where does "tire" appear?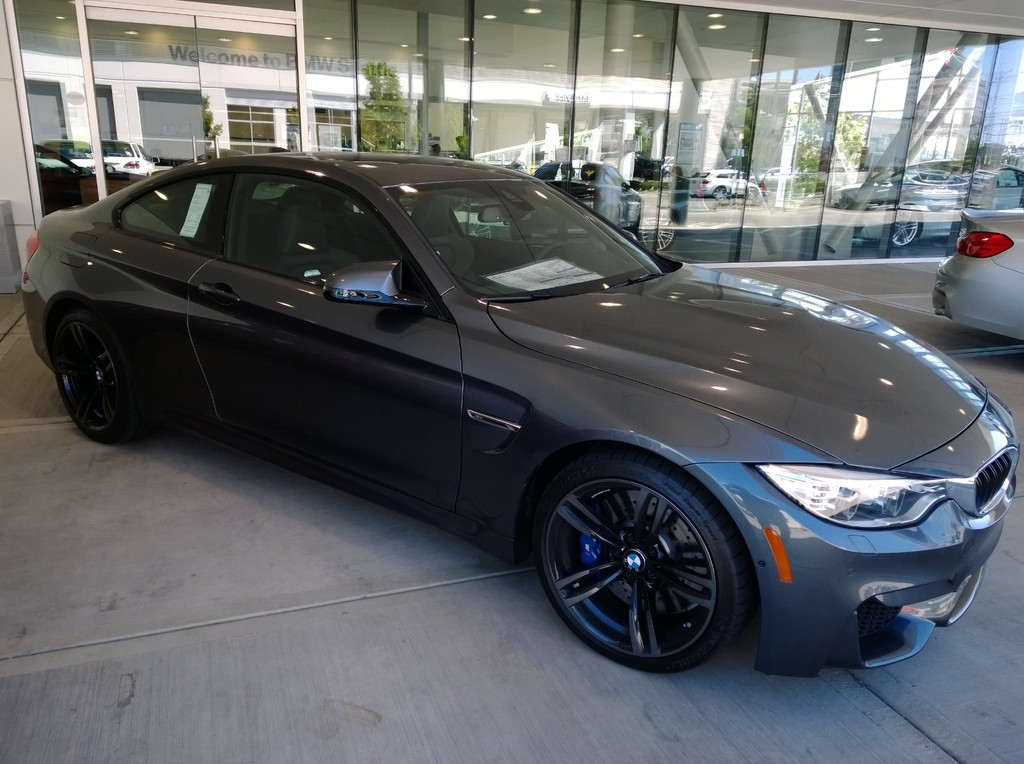
Appears at <region>49, 312, 147, 451</region>.
